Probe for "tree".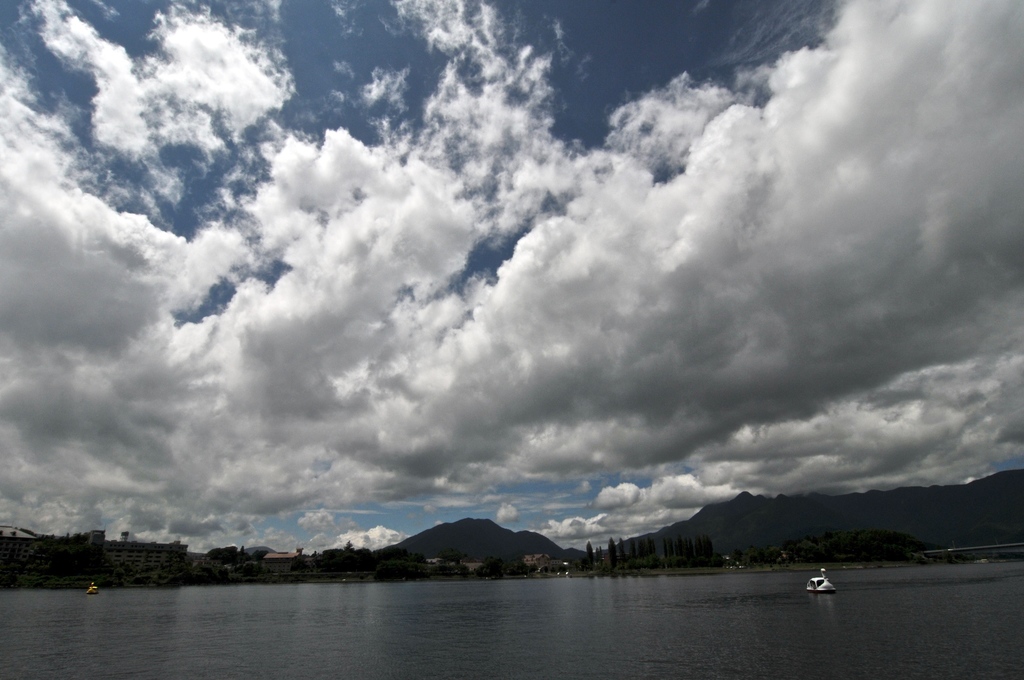
Probe result: (x1=697, y1=537, x2=700, y2=555).
